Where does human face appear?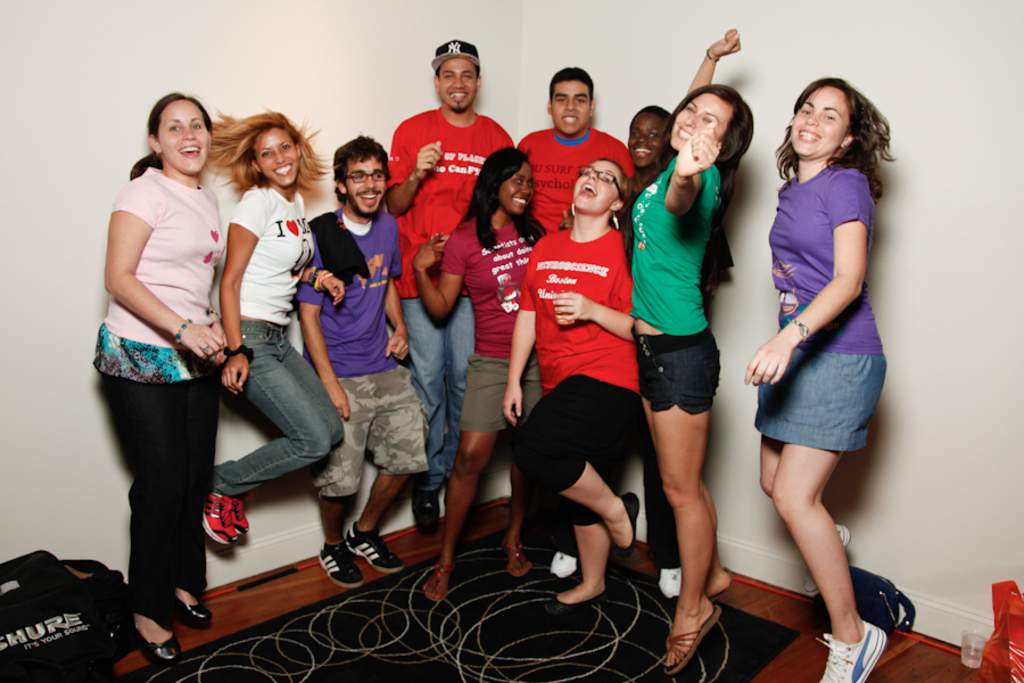
Appears at {"x1": 499, "y1": 163, "x2": 534, "y2": 213}.
